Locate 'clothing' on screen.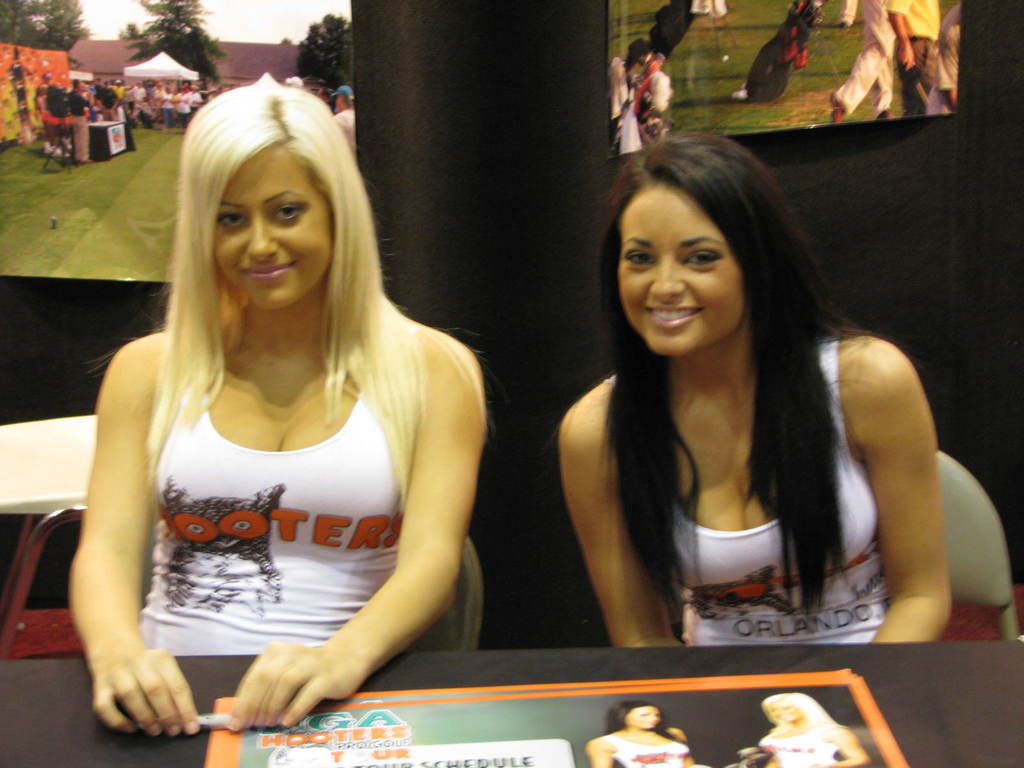
On screen at box(693, 337, 888, 644).
